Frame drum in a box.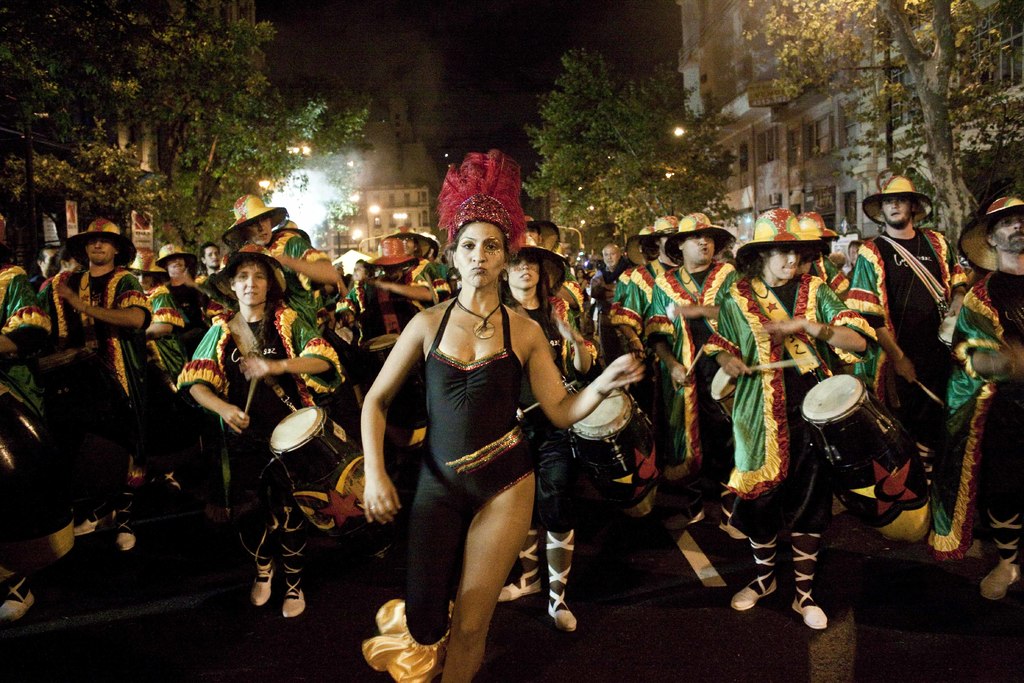
crop(365, 324, 404, 368).
